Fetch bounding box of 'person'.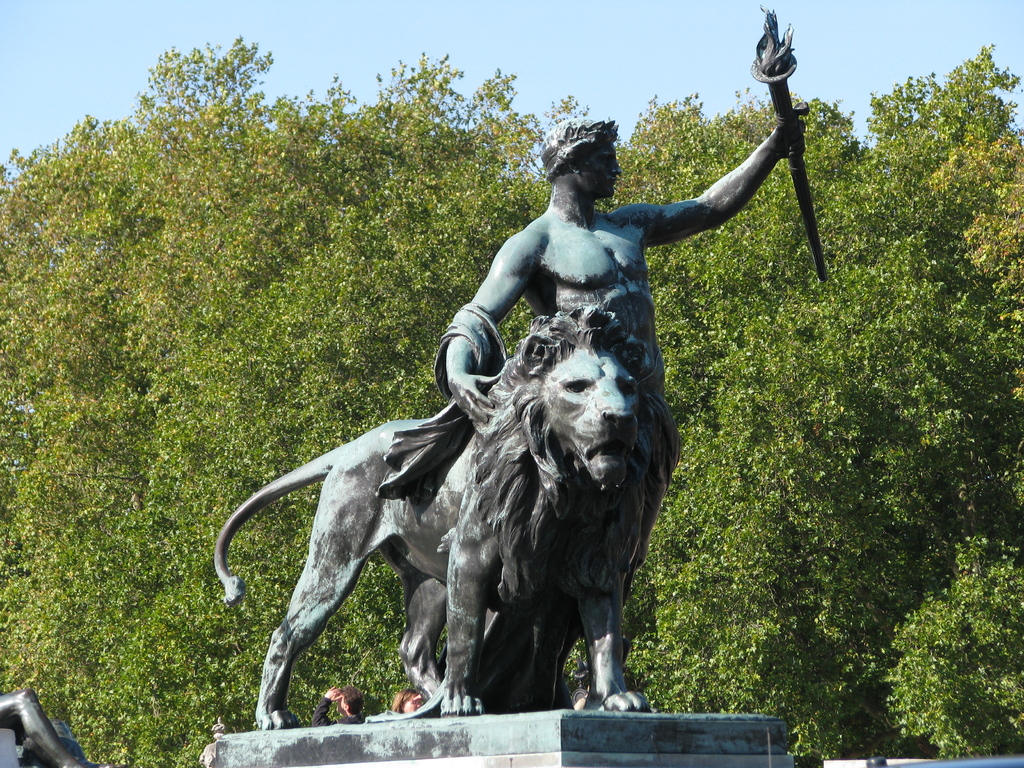
Bbox: <box>365,106,810,728</box>.
